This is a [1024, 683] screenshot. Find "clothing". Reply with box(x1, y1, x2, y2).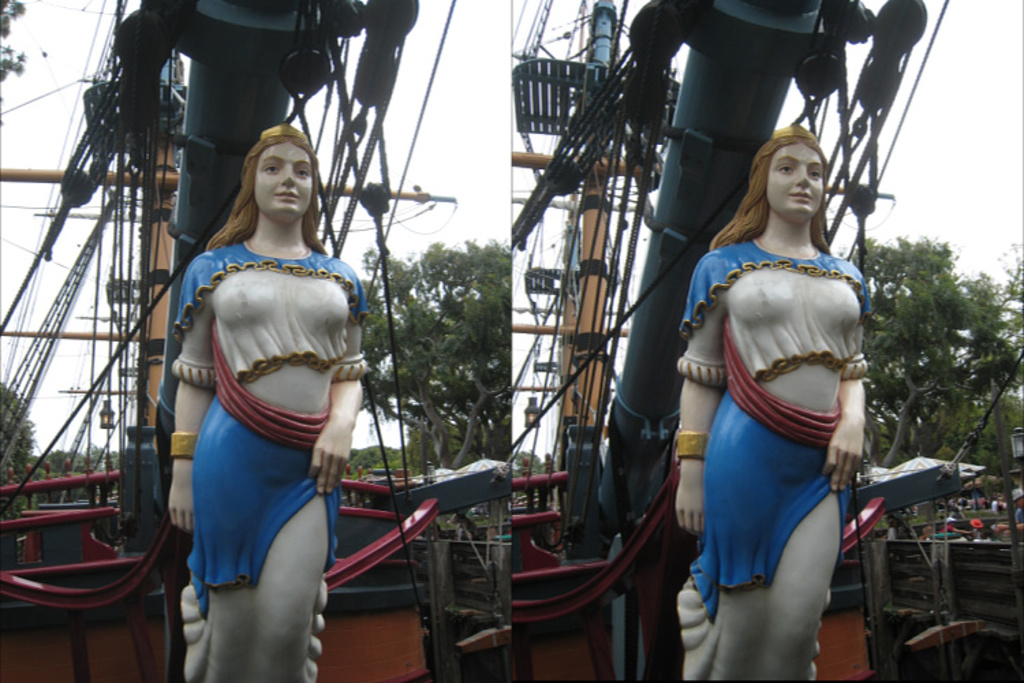
box(1017, 505, 1023, 522).
